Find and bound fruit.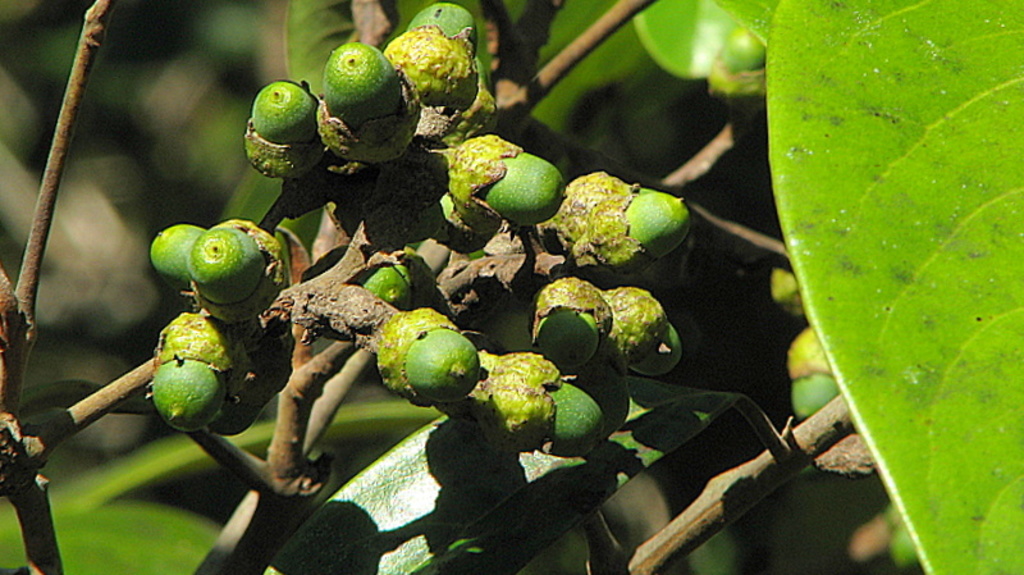
Bound: BBox(312, 45, 408, 143).
